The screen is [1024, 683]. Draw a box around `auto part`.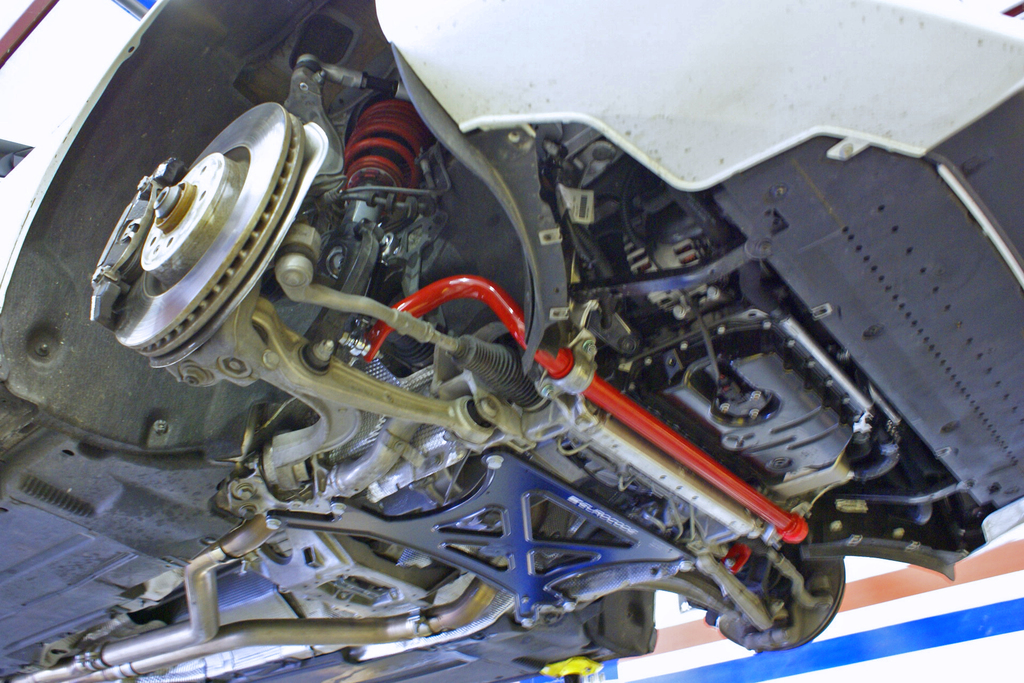
{"x1": 343, "y1": 0, "x2": 1023, "y2": 536}.
